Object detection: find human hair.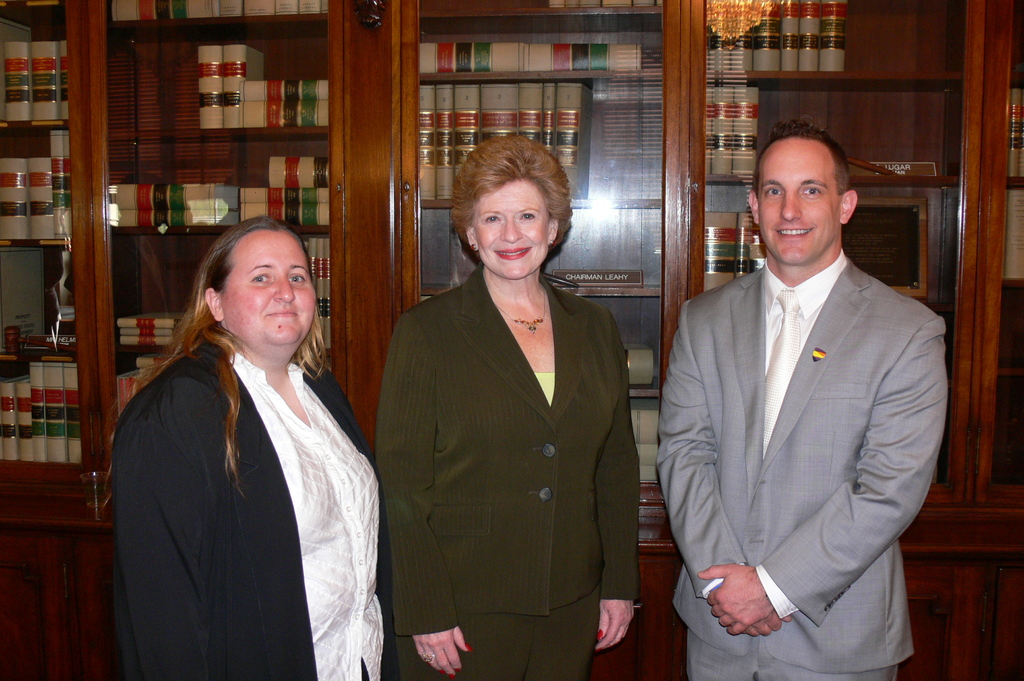
(left=125, top=214, right=330, bottom=497).
